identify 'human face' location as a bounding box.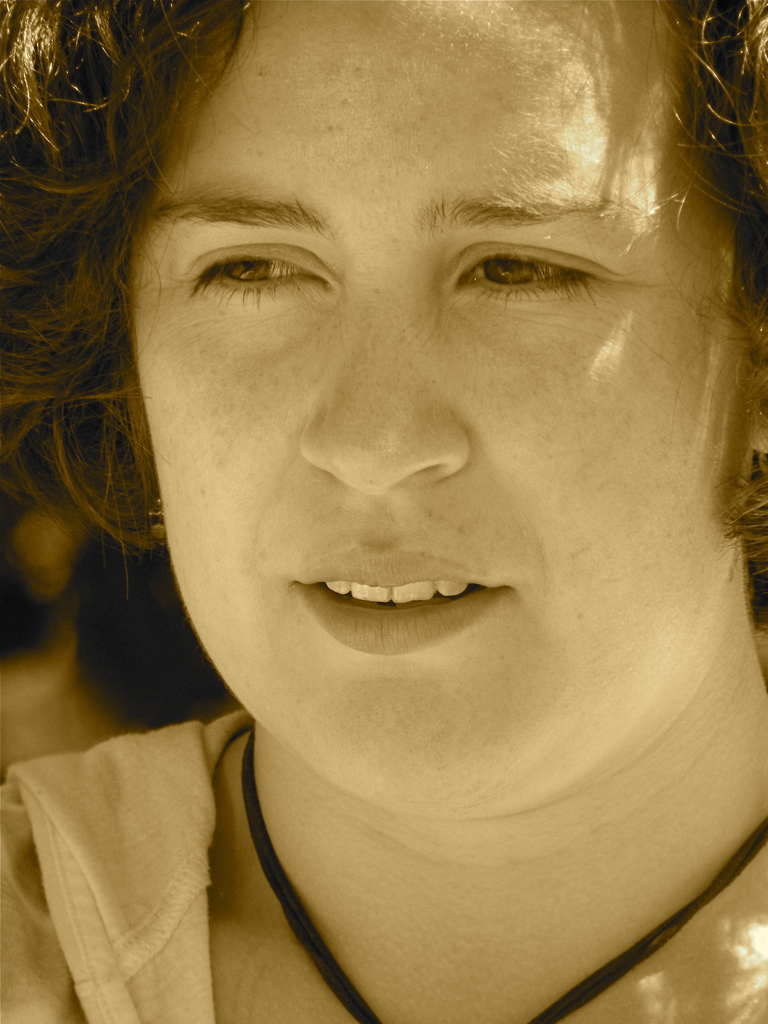
<region>131, 0, 749, 812</region>.
